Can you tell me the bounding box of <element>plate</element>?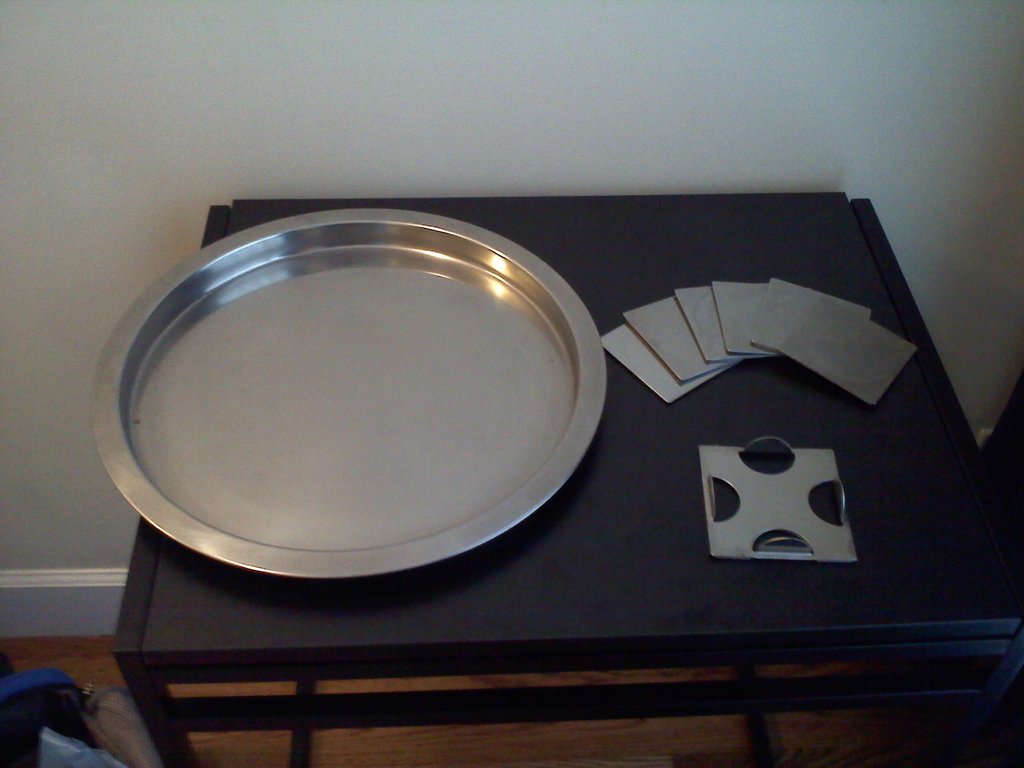
pyautogui.locateOnScreen(81, 243, 602, 541).
